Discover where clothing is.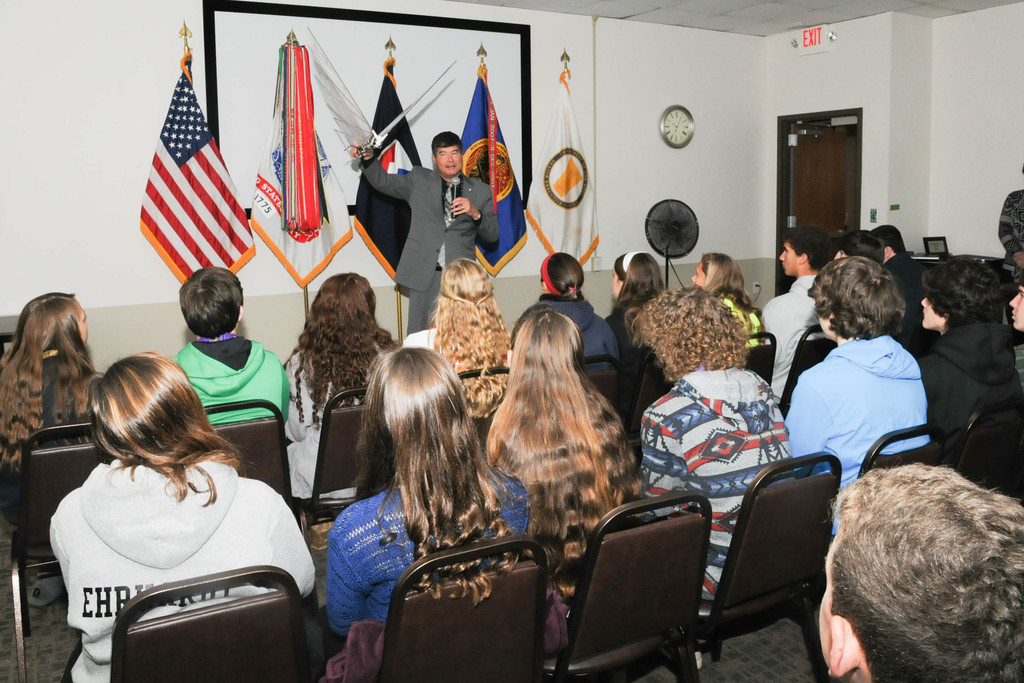
Discovered at 0:347:106:525.
